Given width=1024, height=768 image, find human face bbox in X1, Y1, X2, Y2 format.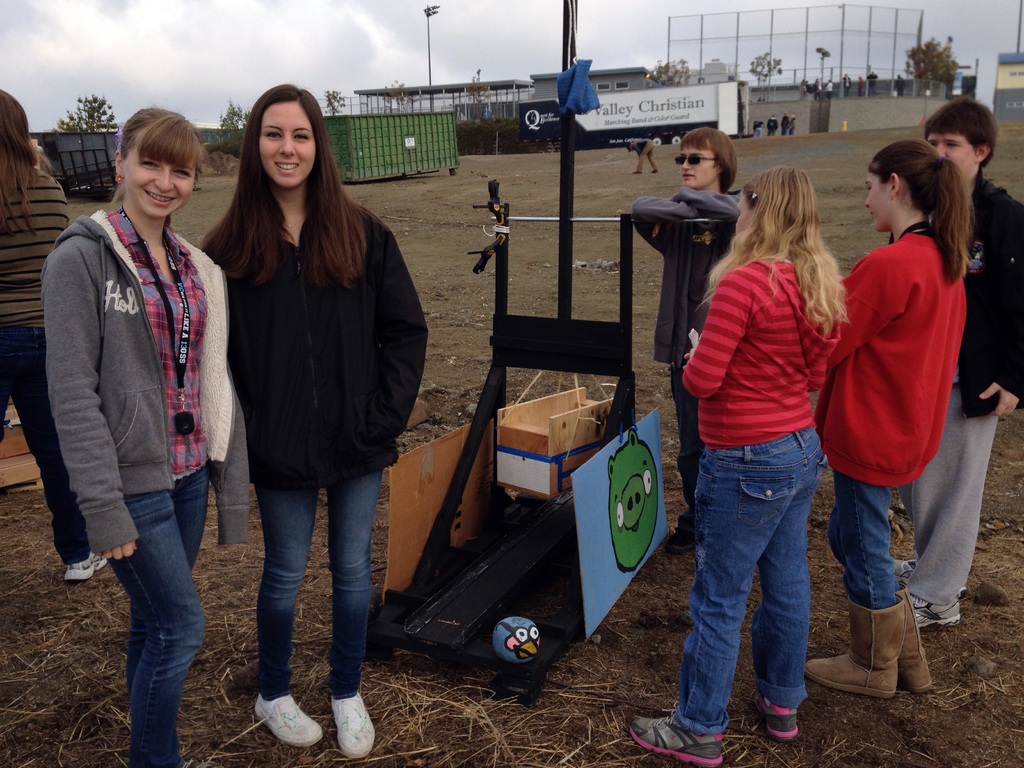
128, 147, 195, 218.
